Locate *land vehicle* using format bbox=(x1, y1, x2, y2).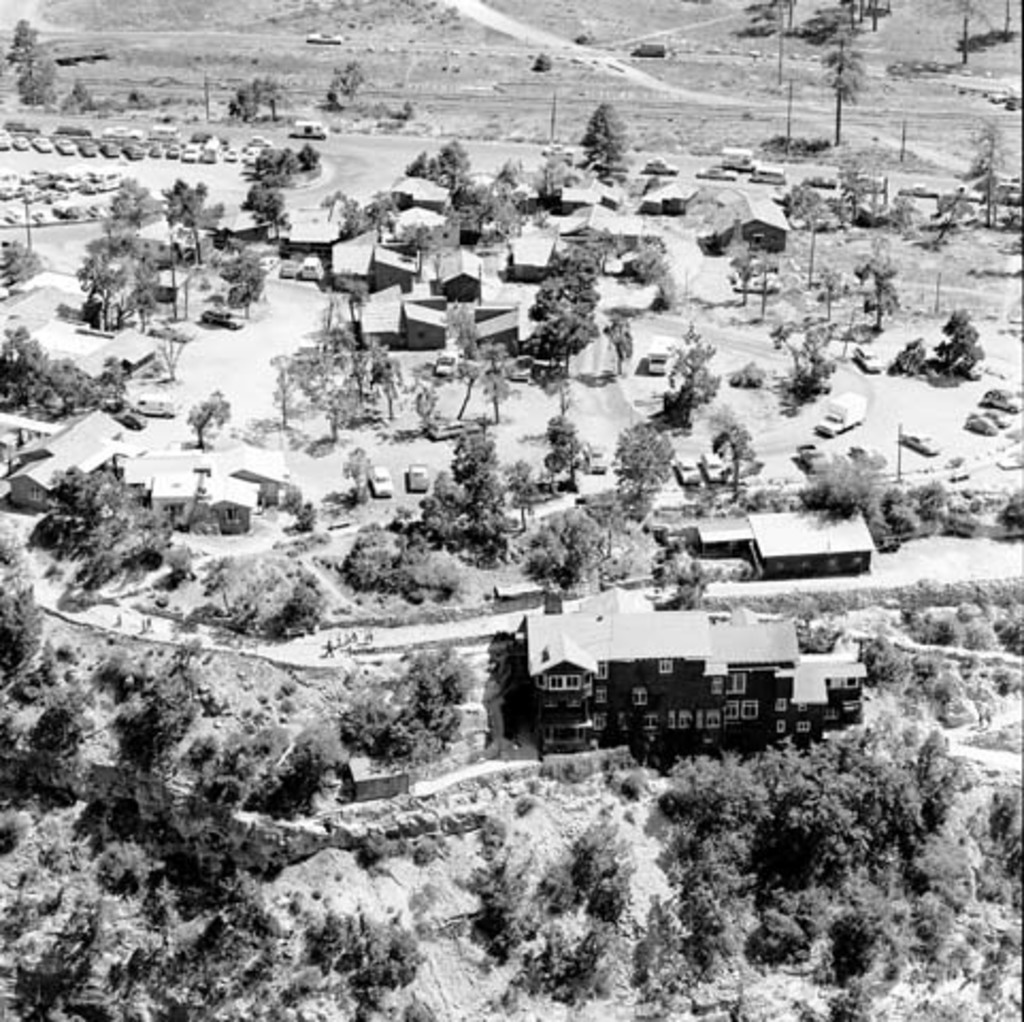
bbox=(26, 132, 55, 153).
